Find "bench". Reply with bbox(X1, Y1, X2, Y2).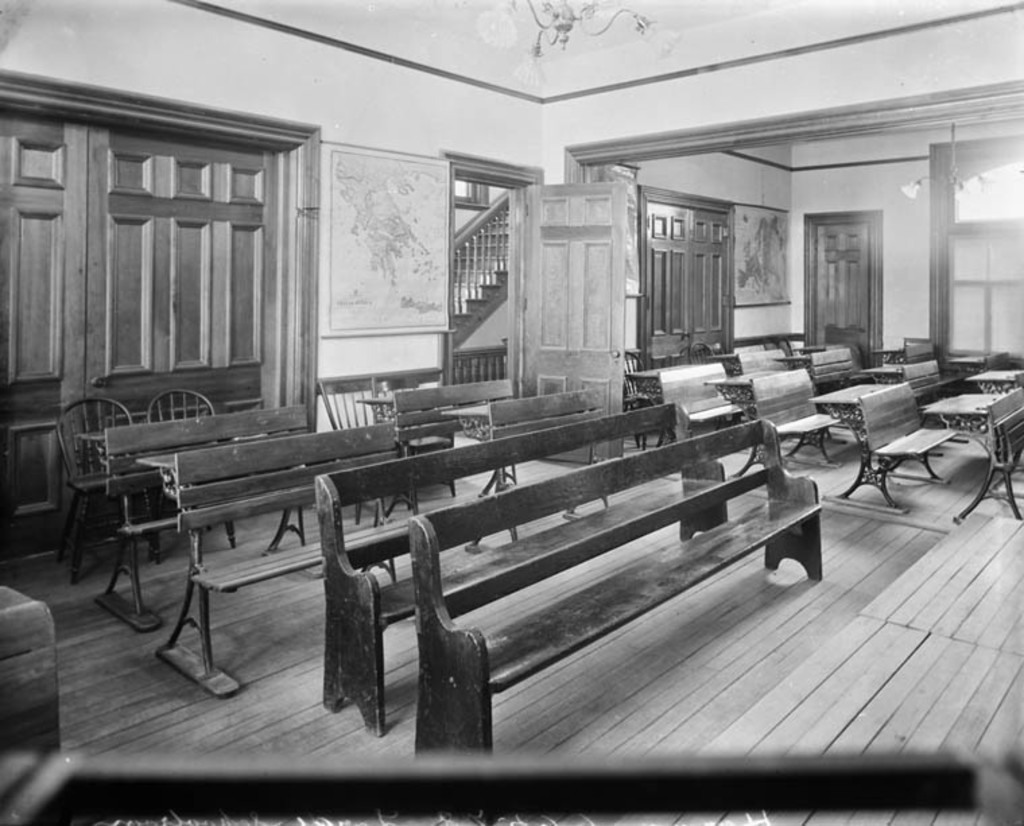
bbox(159, 424, 407, 707).
